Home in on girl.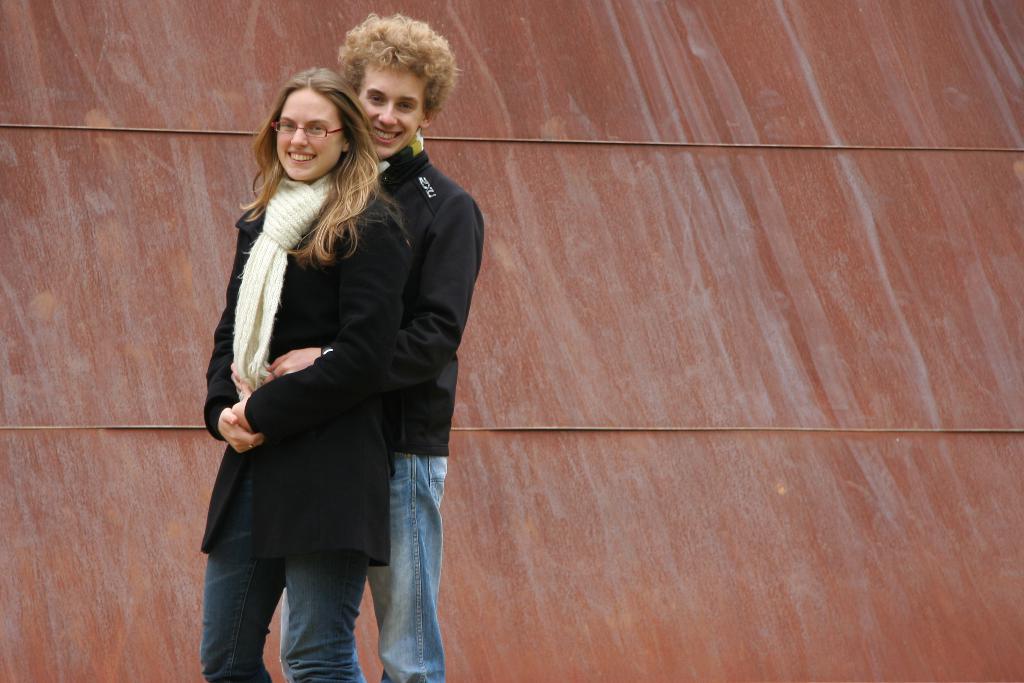
Homed in at (146, 12, 495, 657).
